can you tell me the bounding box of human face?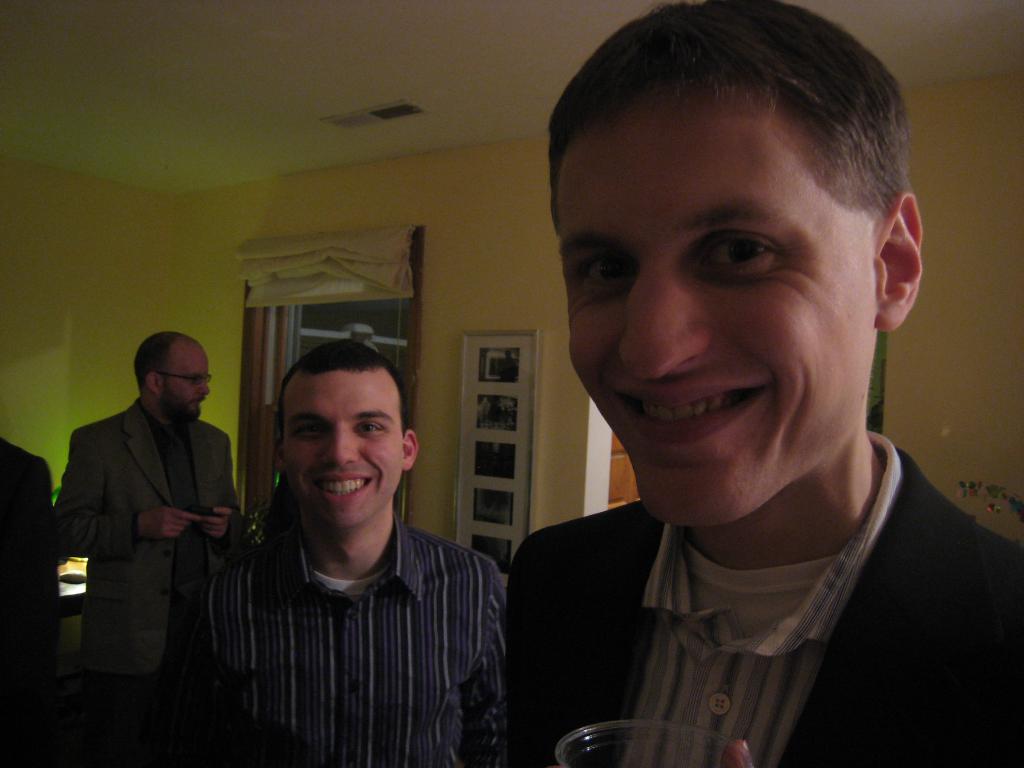
(282, 372, 403, 533).
